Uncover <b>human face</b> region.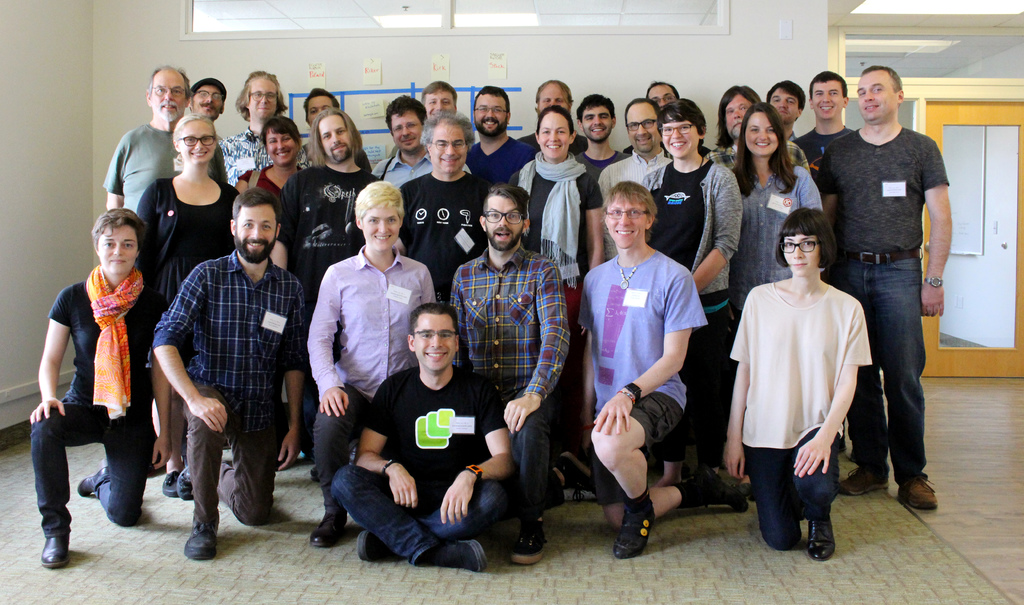
Uncovered: <bbox>857, 73, 896, 124</bbox>.
